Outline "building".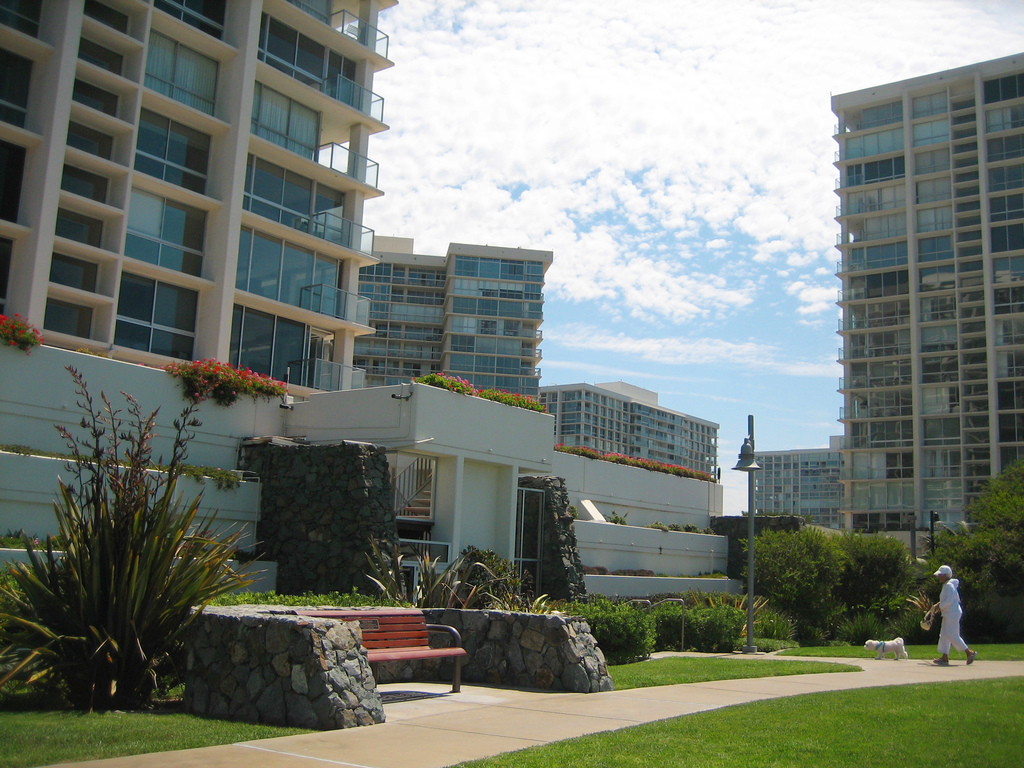
Outline: <box>0,0,399,403</box>.
